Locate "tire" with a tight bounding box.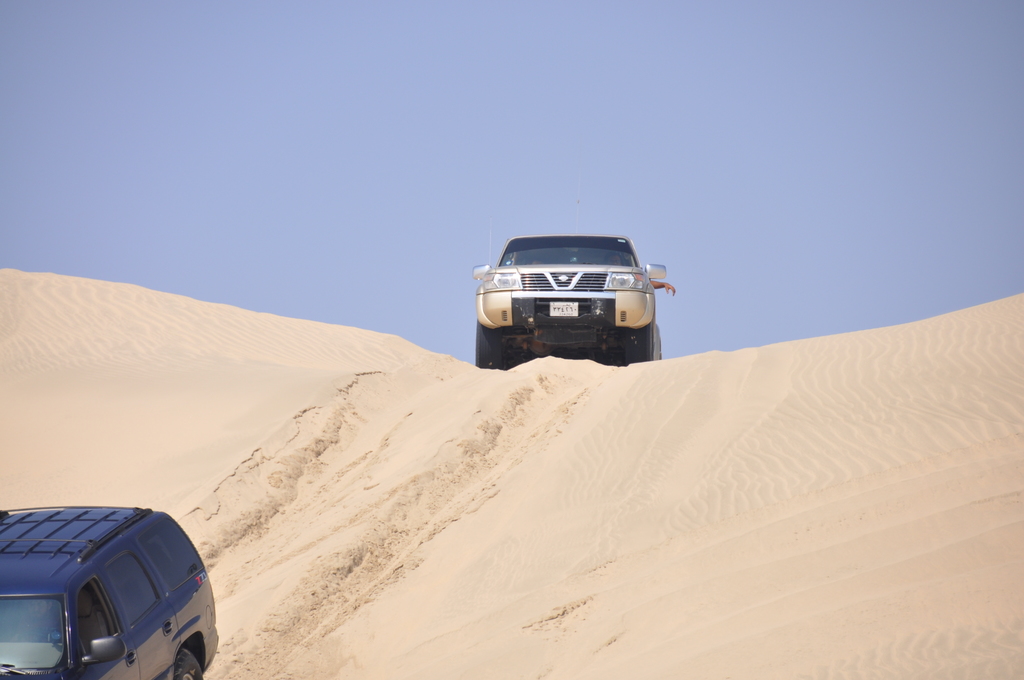
(170, 649, 212, 679).
